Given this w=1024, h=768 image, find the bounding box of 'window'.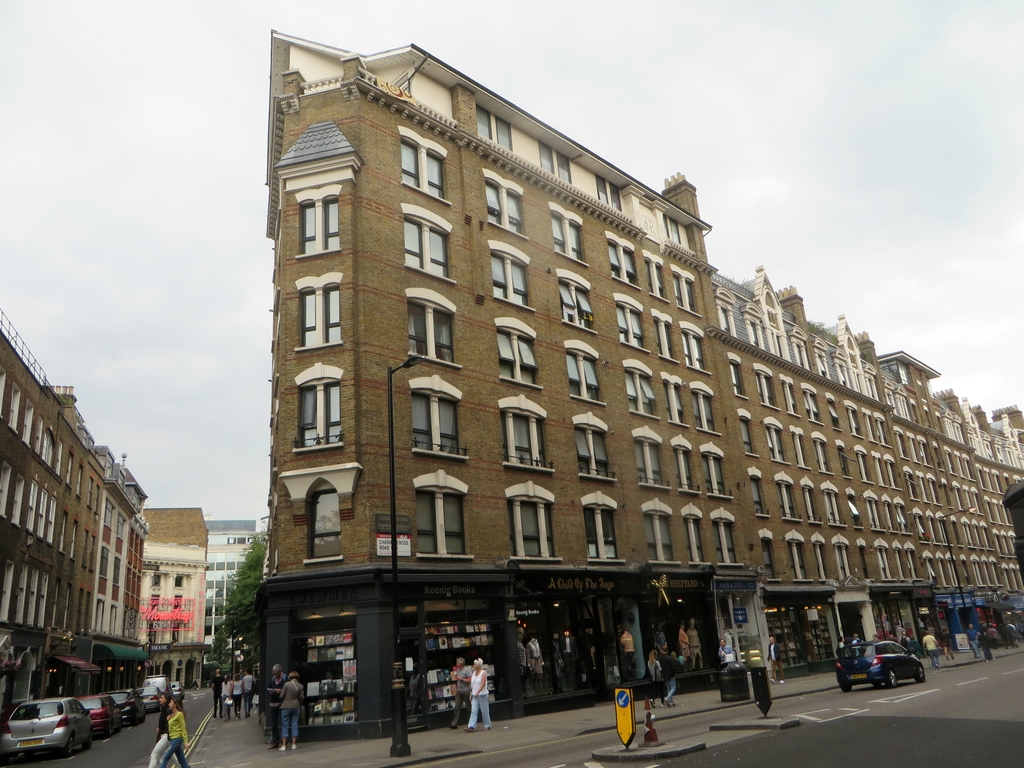
x1=641, y1=250, x2=670, y2=303.
